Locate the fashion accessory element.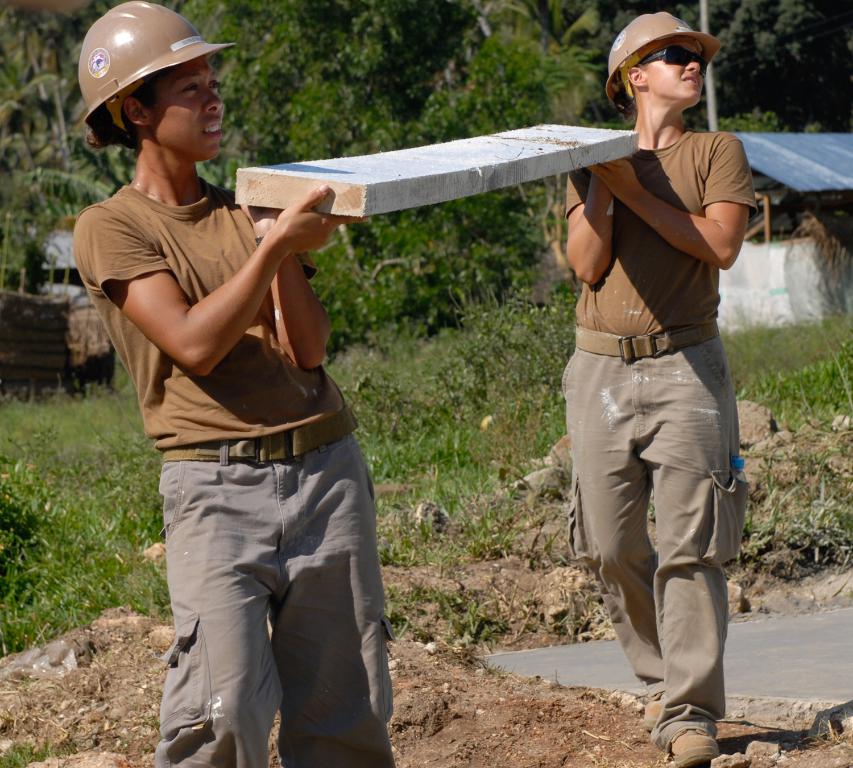
Element bbox: [left=632, top=47, right=707, bottom=67].
